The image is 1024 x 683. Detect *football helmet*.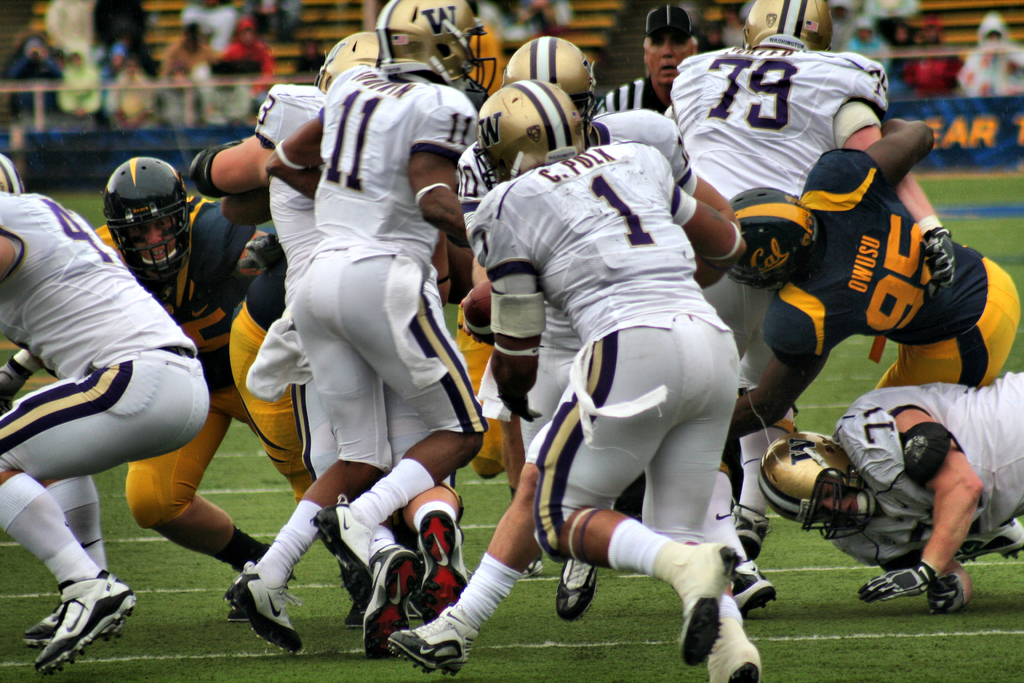
Detection: select_region(757, 431, 881, 541).
